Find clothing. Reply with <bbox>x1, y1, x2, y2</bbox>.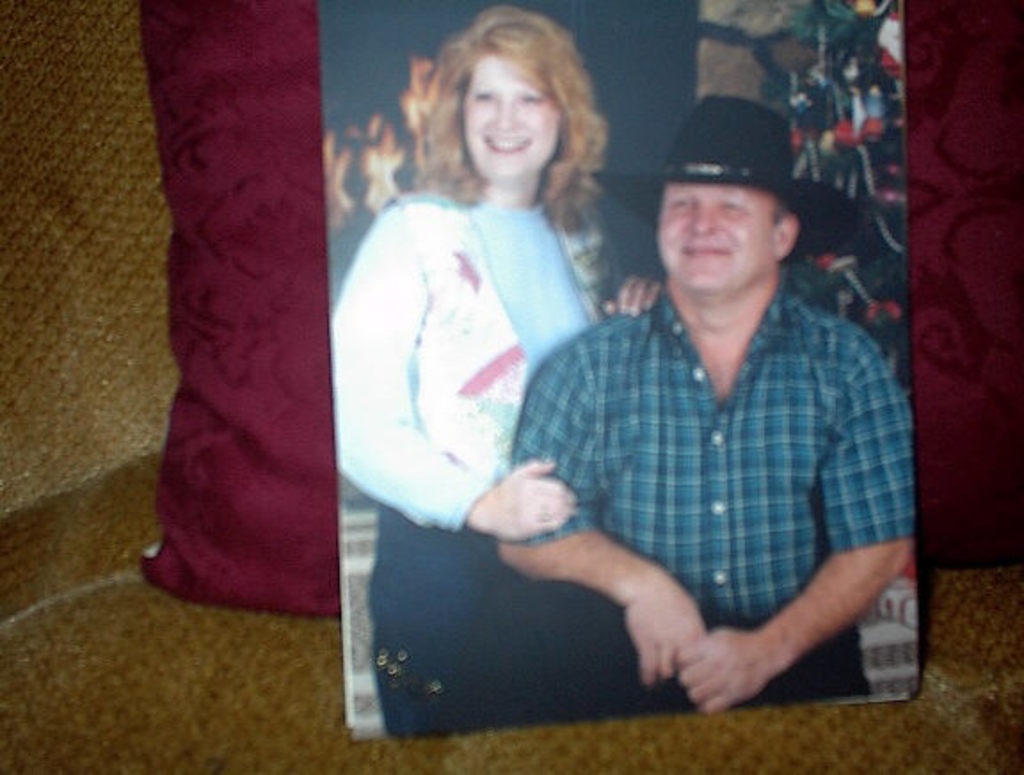
<bbox>514, 288, 917, 709</bbox>.
